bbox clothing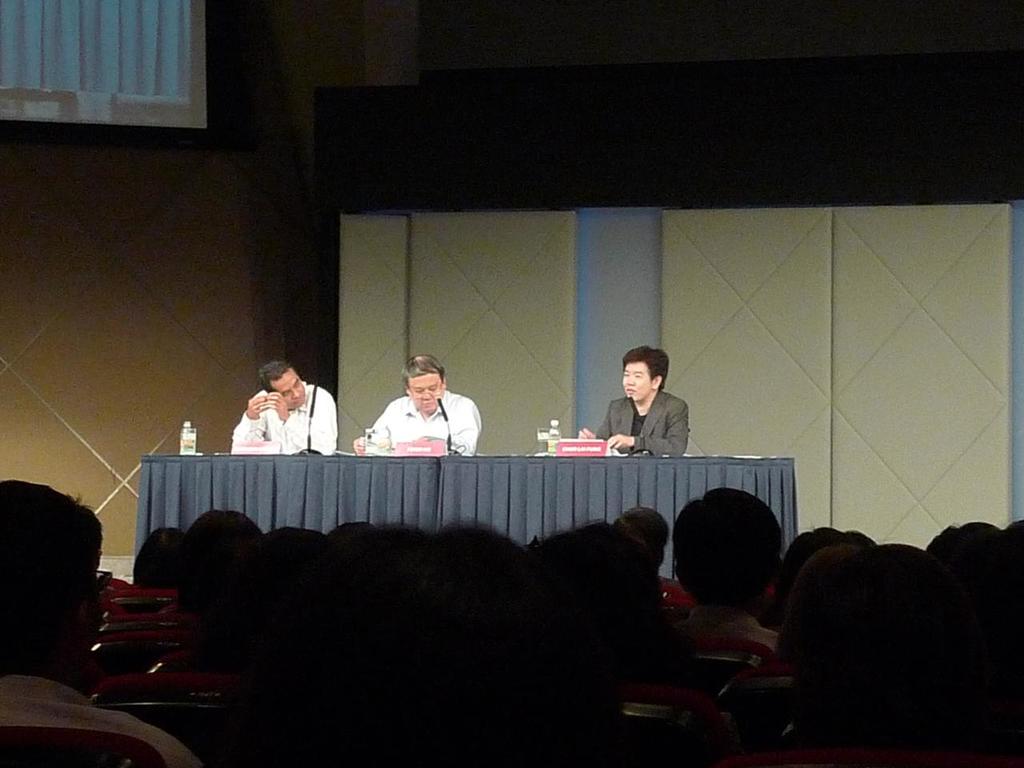
box=[600, 386, 672, 446]
